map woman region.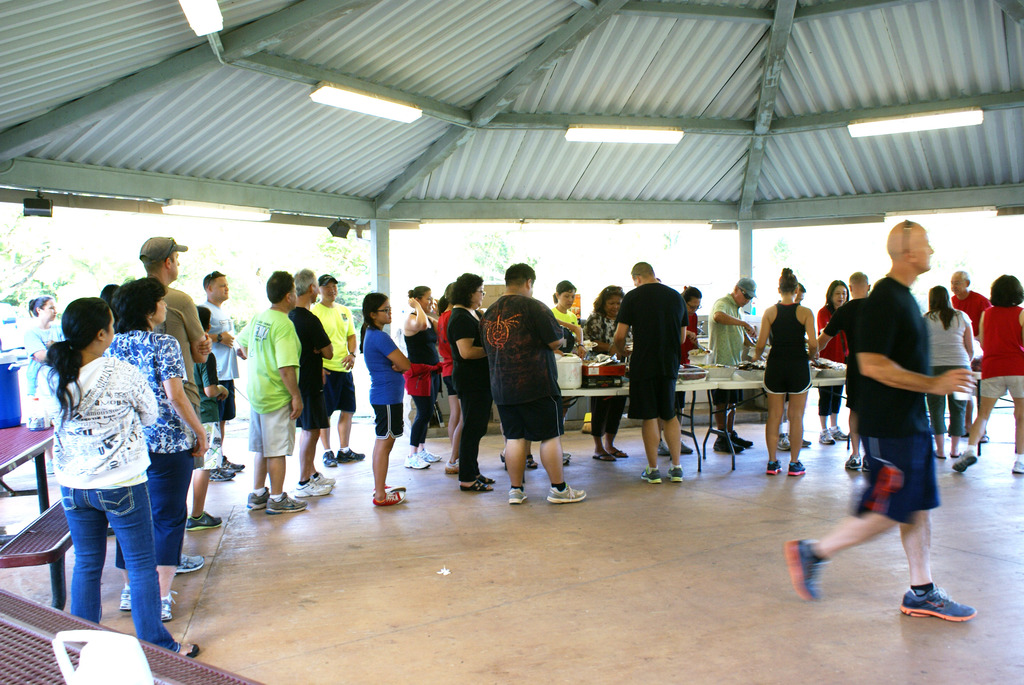
Mapped to 657 285 701 456.
